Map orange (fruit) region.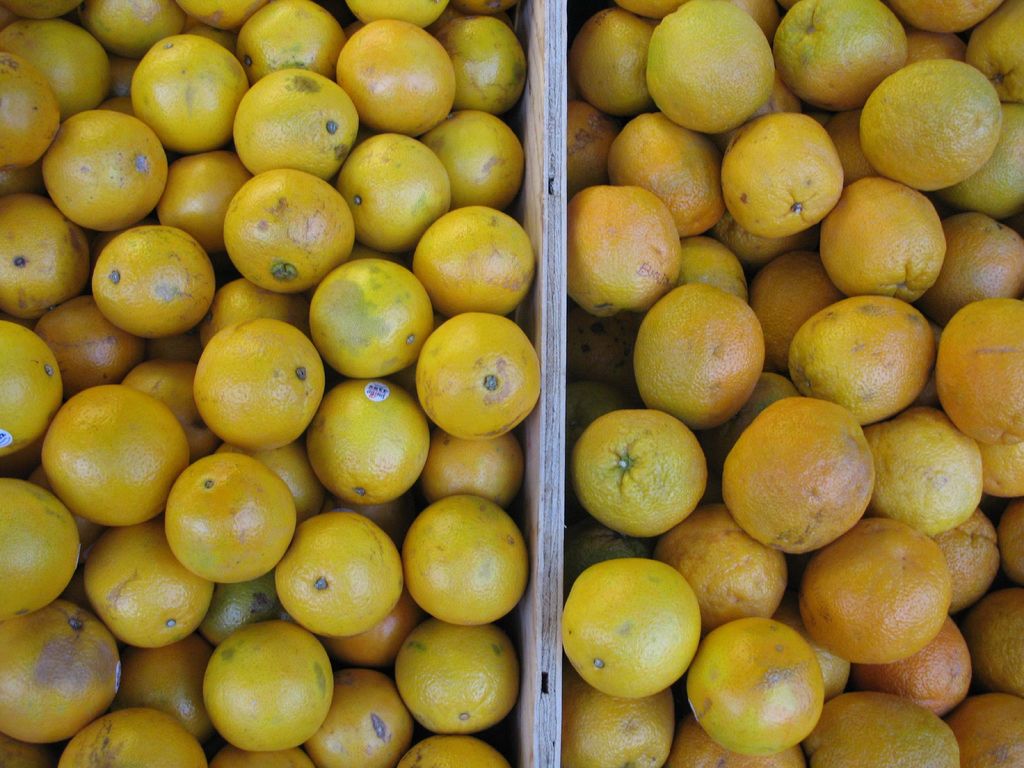
Mapped to bbox=[854, 58, 988, 203].
